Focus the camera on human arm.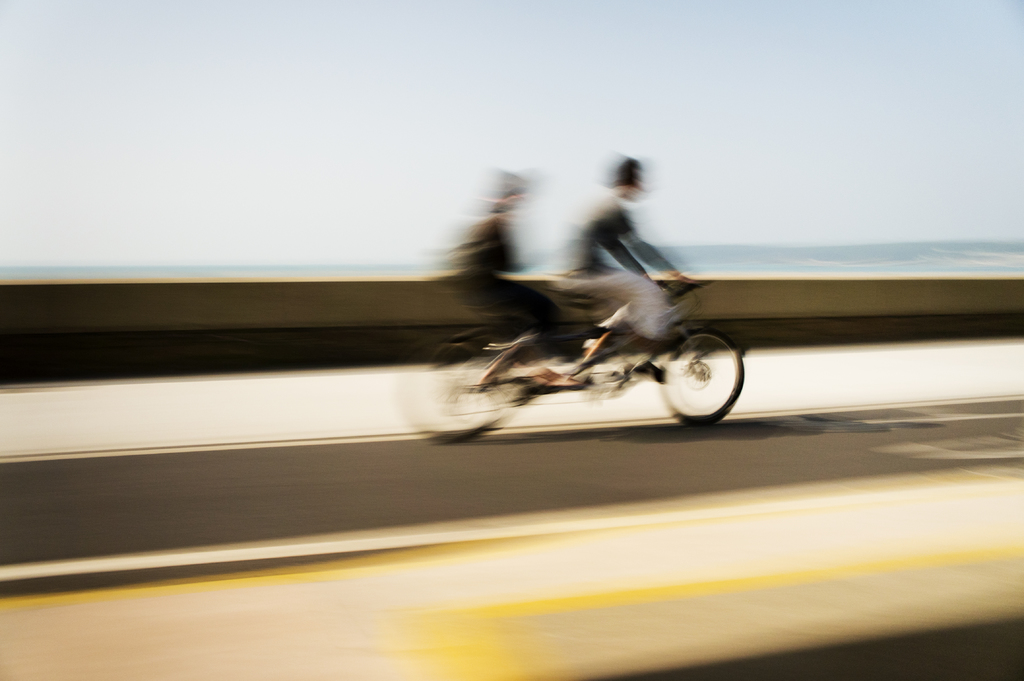
Focus region: select_region(618, 218, 691, 284).
